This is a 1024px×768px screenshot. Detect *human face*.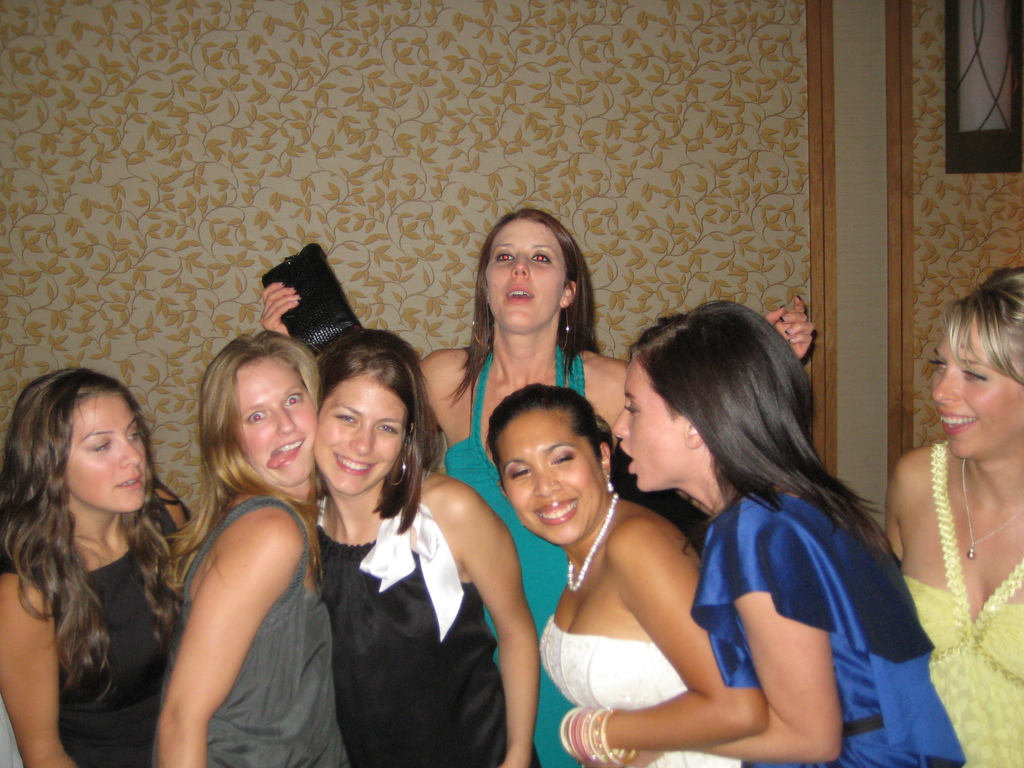
<bbox>312, 373, 408, 498</bbox>.
